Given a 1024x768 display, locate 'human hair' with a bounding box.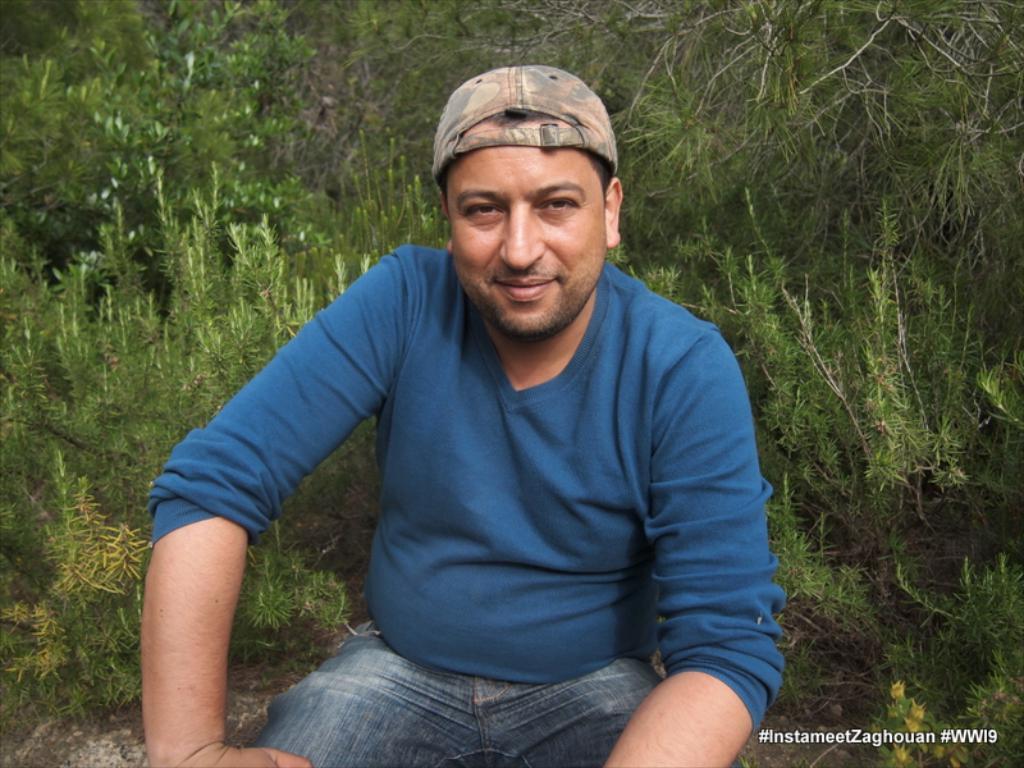
Located: select_region(434, 105, 616, 202).
